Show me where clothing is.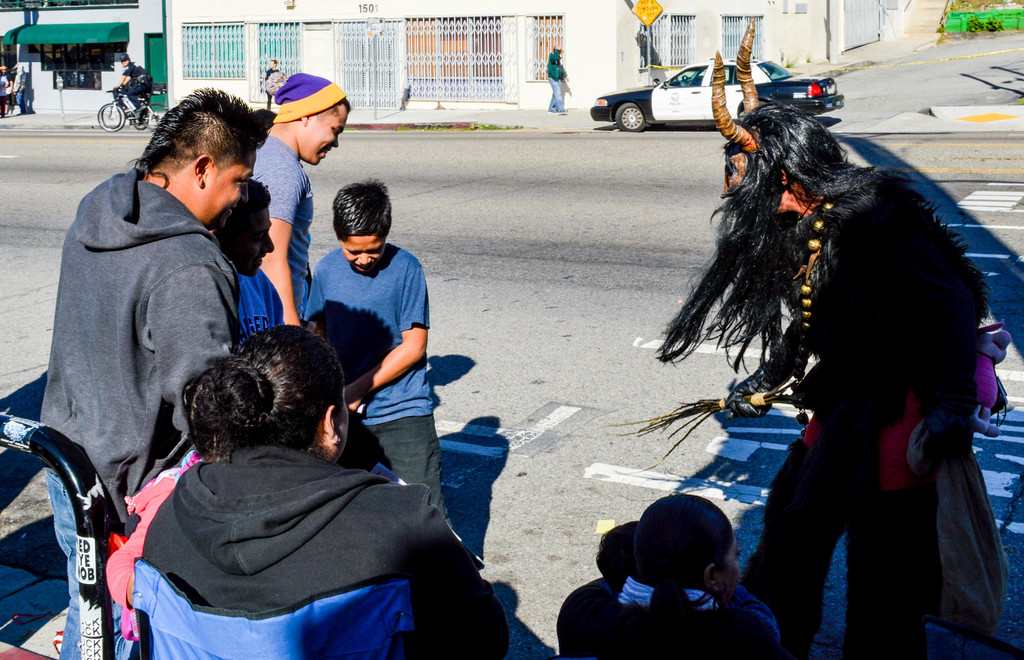
clothing is at 545/47/566/111.
